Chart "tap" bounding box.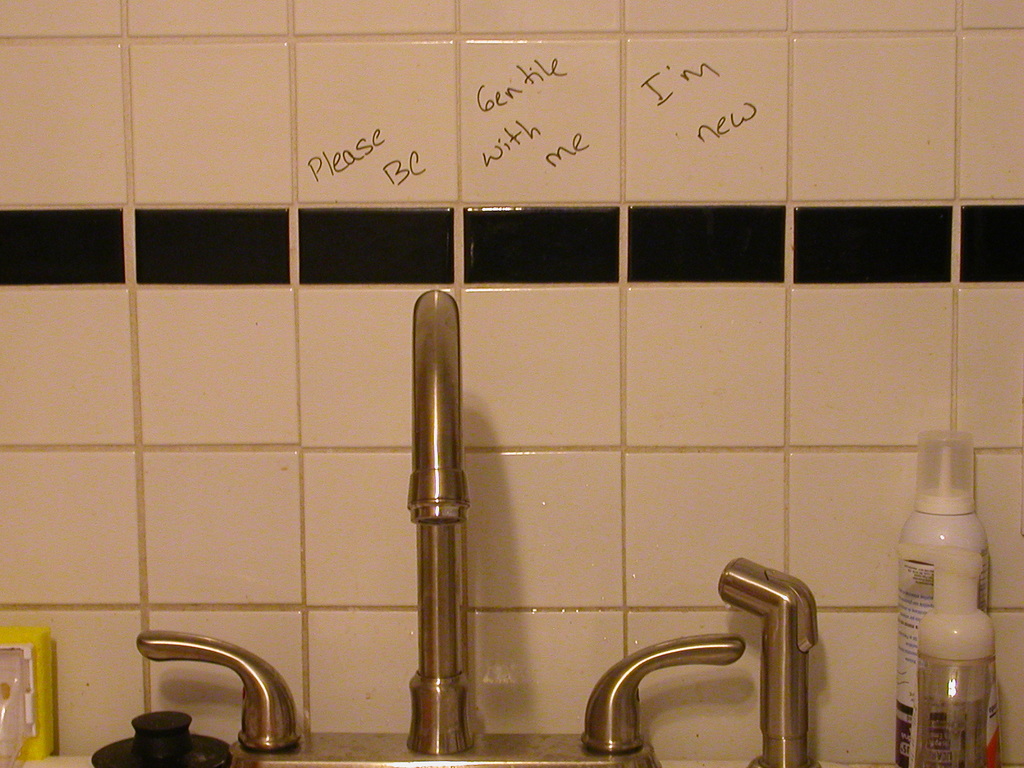
Charted: select_region(401, 284, 469, 756).
